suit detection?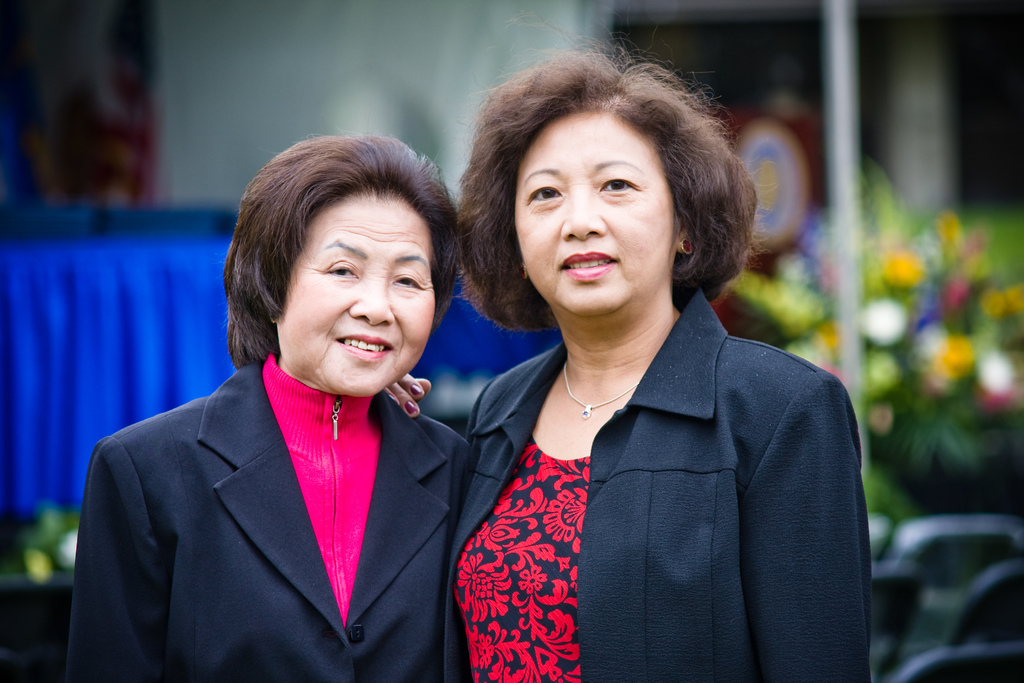
crop(79, 279, 493, 681)
